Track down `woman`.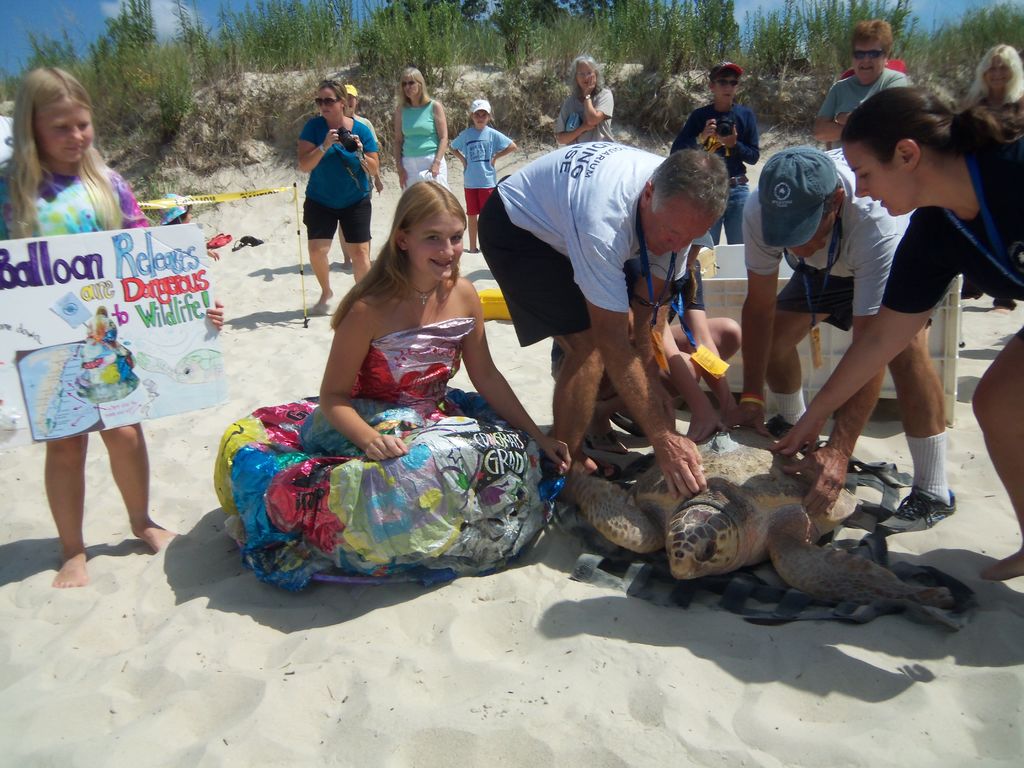
Tracked to x1=233 y1=150 x2=557 y2=590.
